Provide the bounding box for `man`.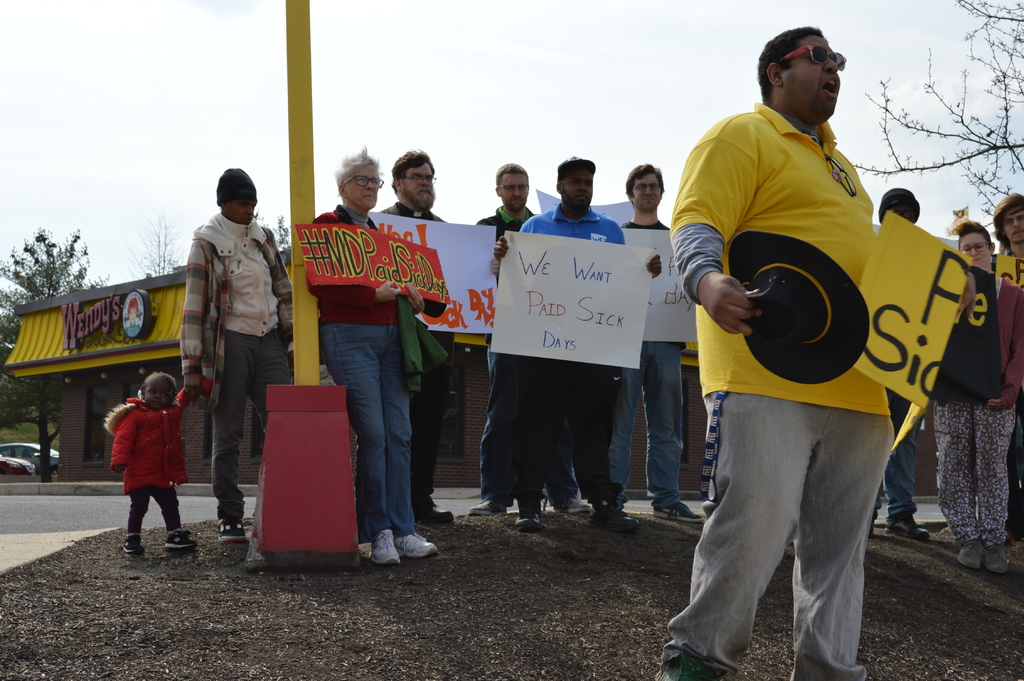
<bbox>465, 155, 588, 521</bbox>.
